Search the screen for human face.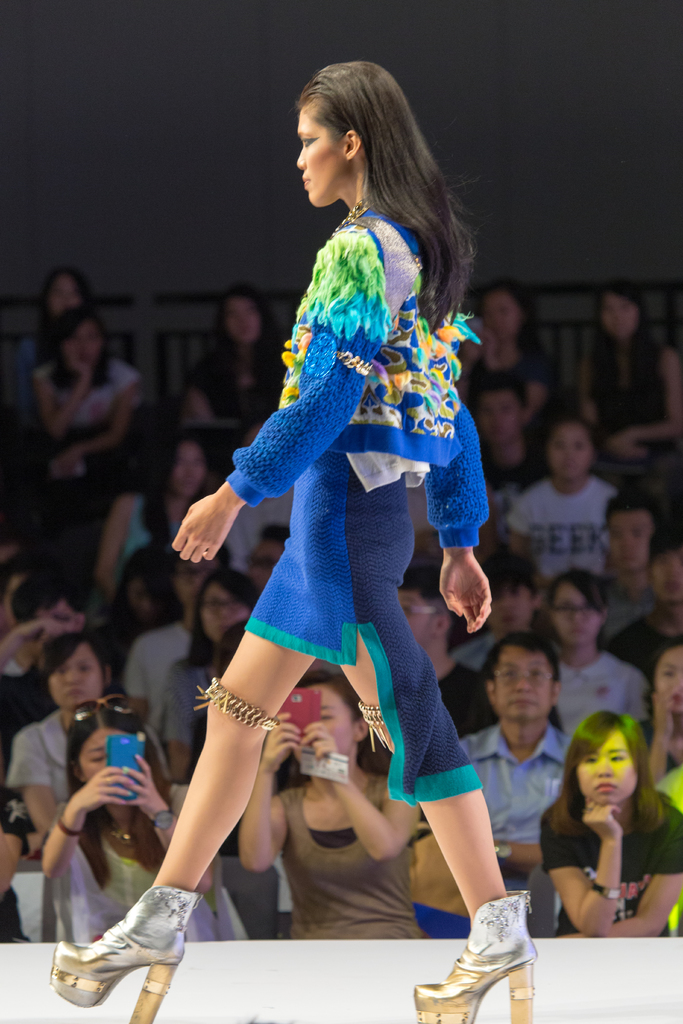
Found at bbox(83, 731, 132, 787).
